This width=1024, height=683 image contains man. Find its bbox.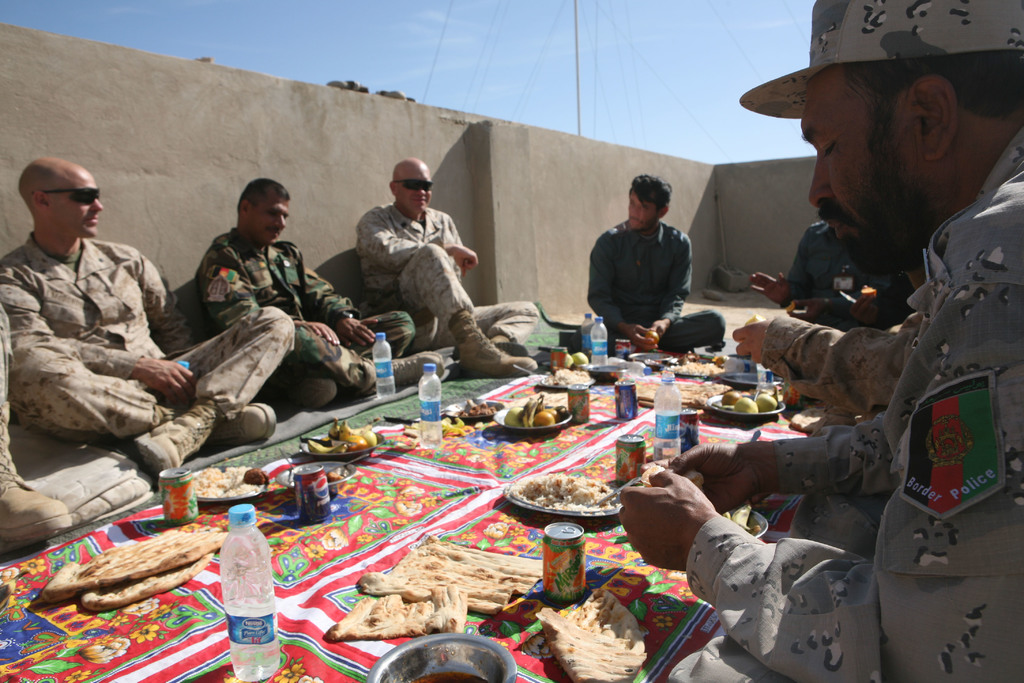
<region>783, 265, 929, 327</region>.
